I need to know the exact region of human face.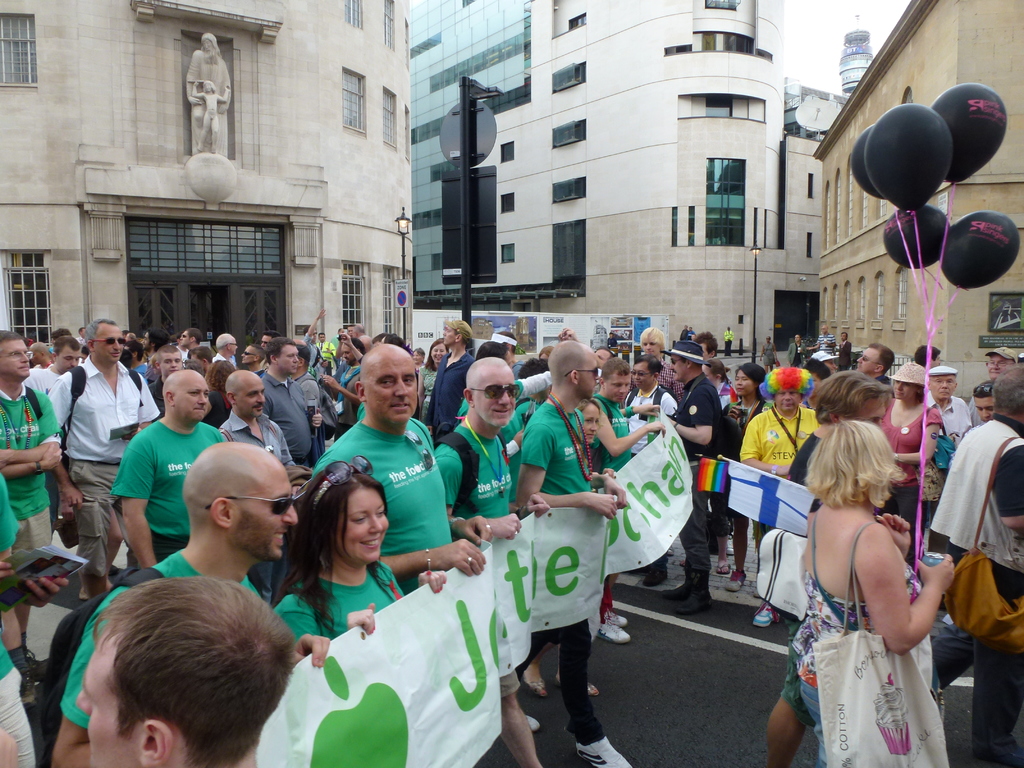
Region: x1=807, y1=369, x2=820, y2=403.
